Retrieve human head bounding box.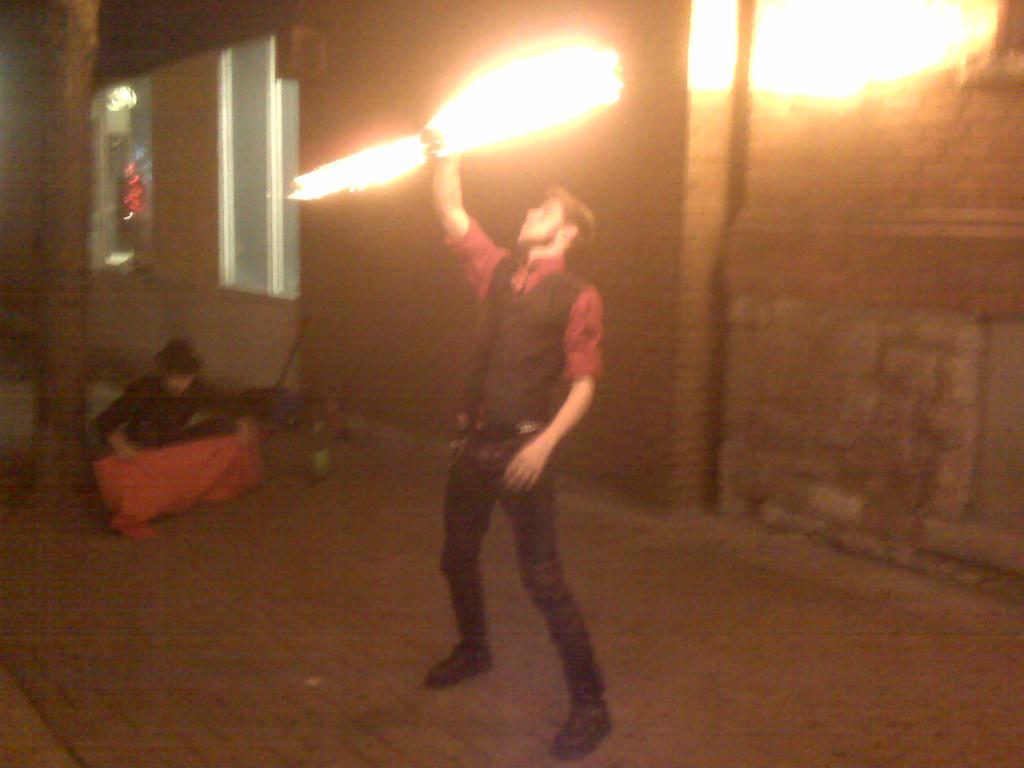
Bounding box: {"left": 498, "top": 181, "right": 589, "bottom": 280}.
